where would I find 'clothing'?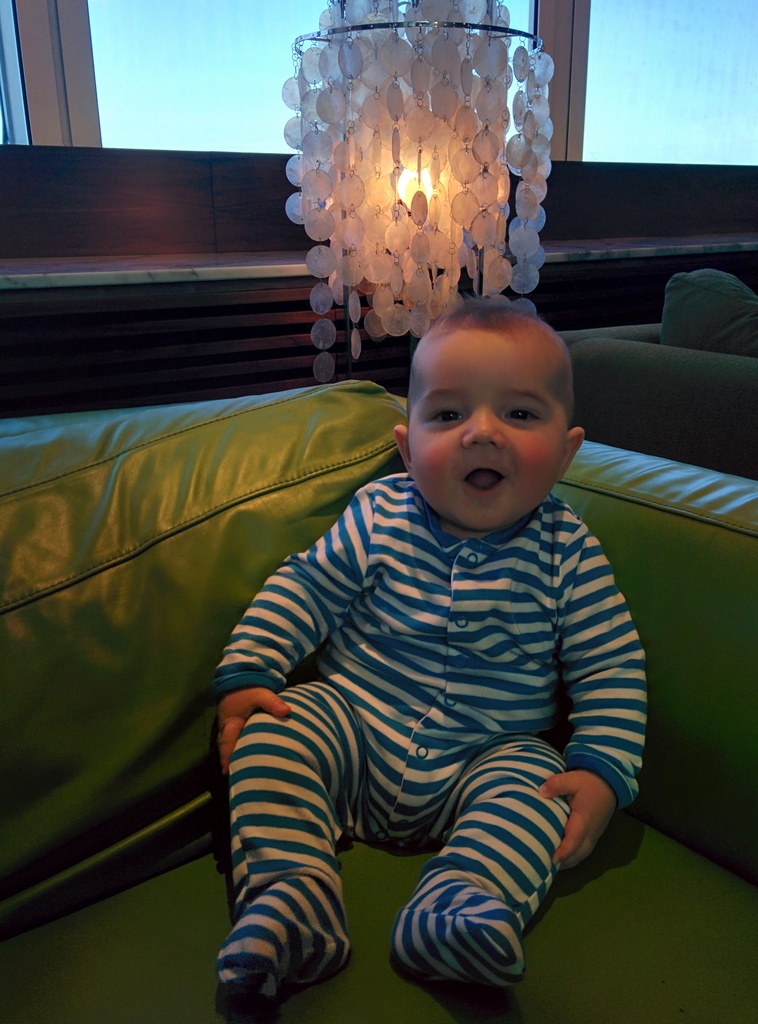
At (left=216, top=474, right=645, bottom=1000).
